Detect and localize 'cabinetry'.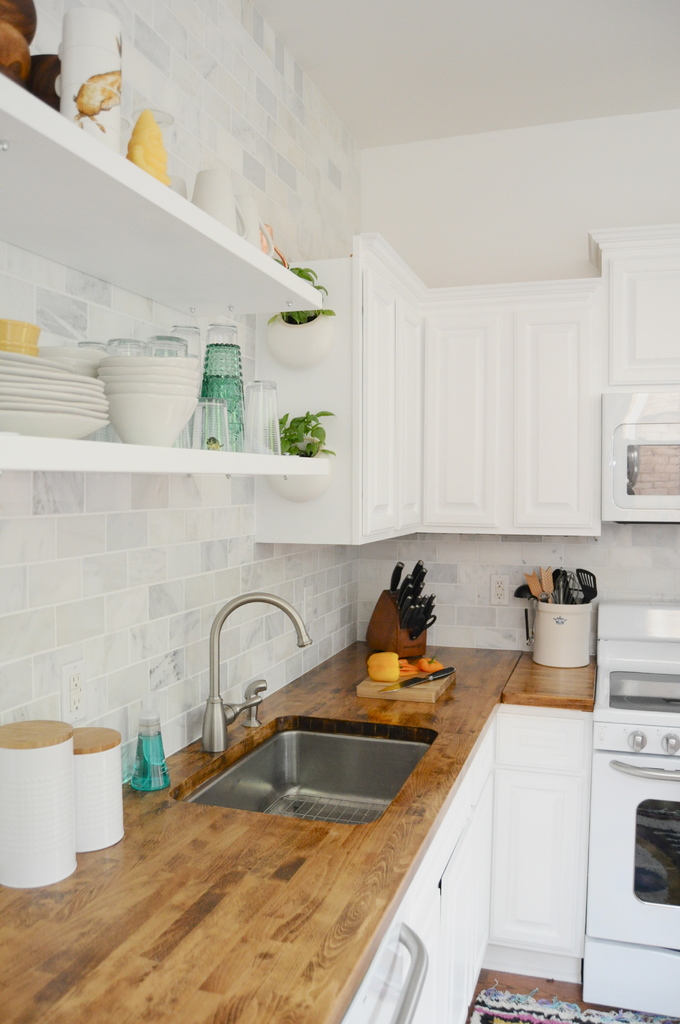
Localized at <region>255, 236, 606, 543</region>.
